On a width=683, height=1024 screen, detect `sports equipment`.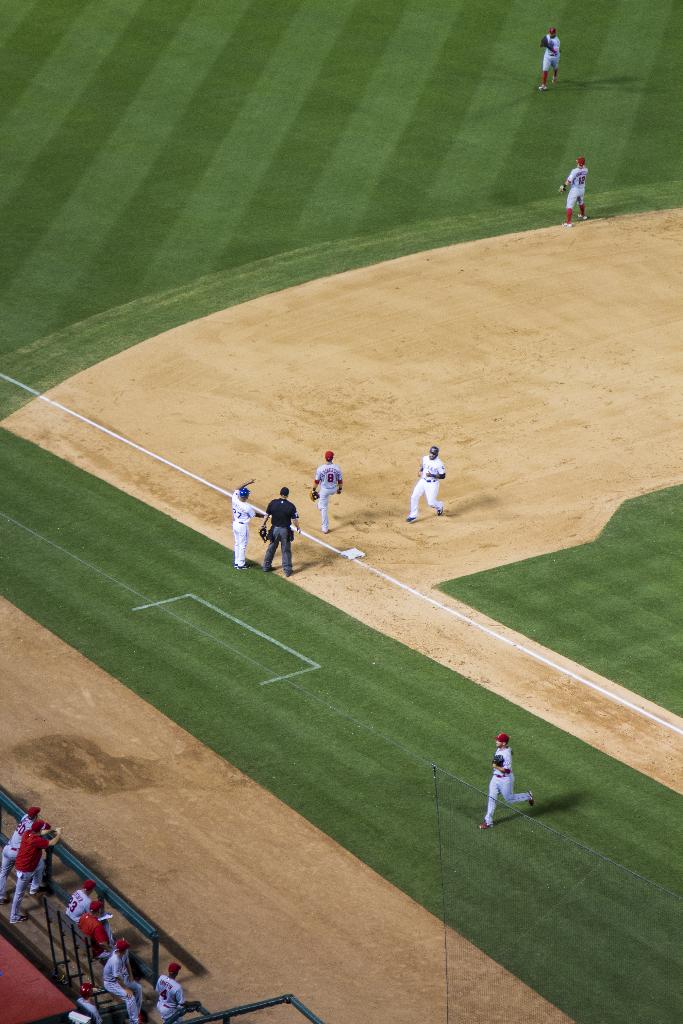
pyautogui.locateOnScreen(403, 512, 417, 522).
